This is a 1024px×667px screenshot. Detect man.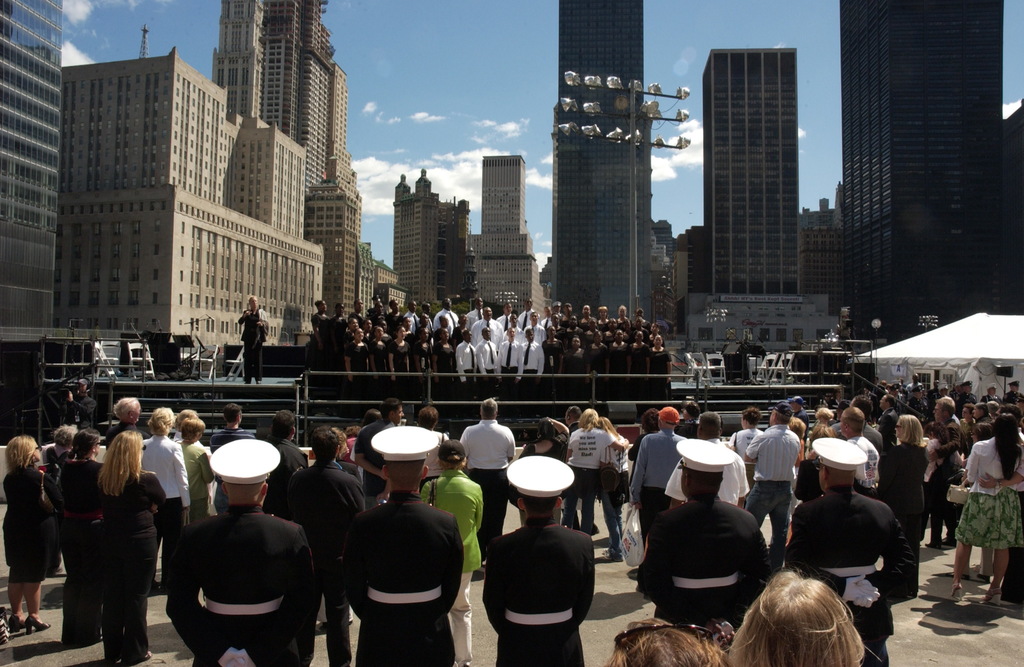
(x1=478, y1=450, x2=596, y2=666).
